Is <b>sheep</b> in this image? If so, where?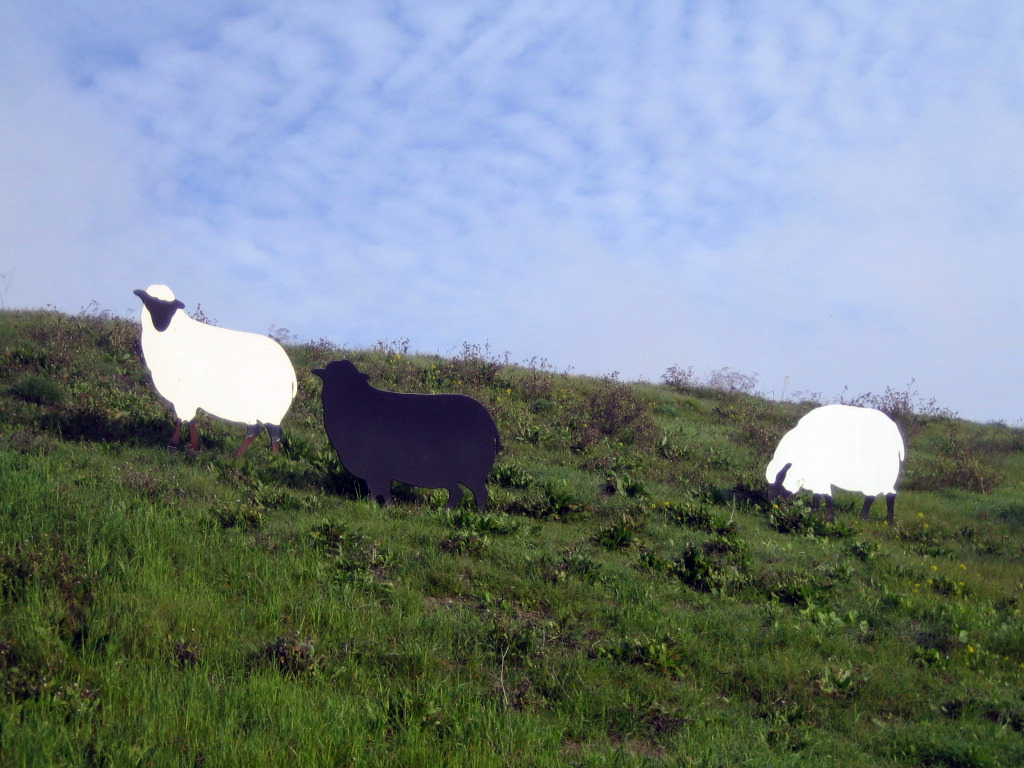
Yes, at pyautogui.locateOnScreen(303, 361, 505, 517).
